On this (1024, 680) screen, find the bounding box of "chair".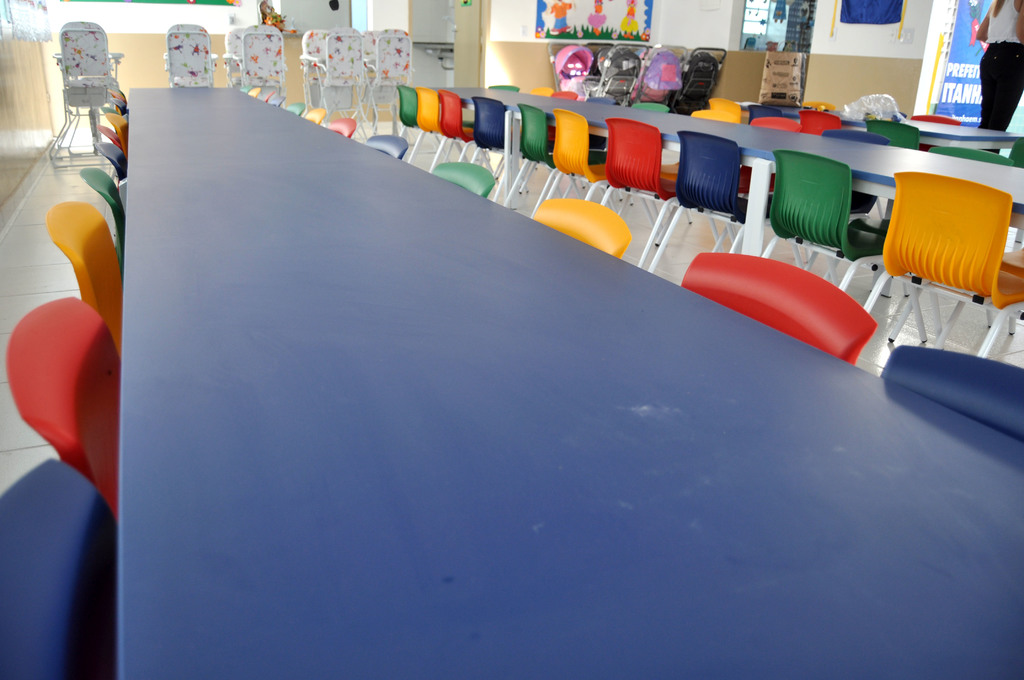
Bounding box: bbox=(286, 101, 307, 117).
